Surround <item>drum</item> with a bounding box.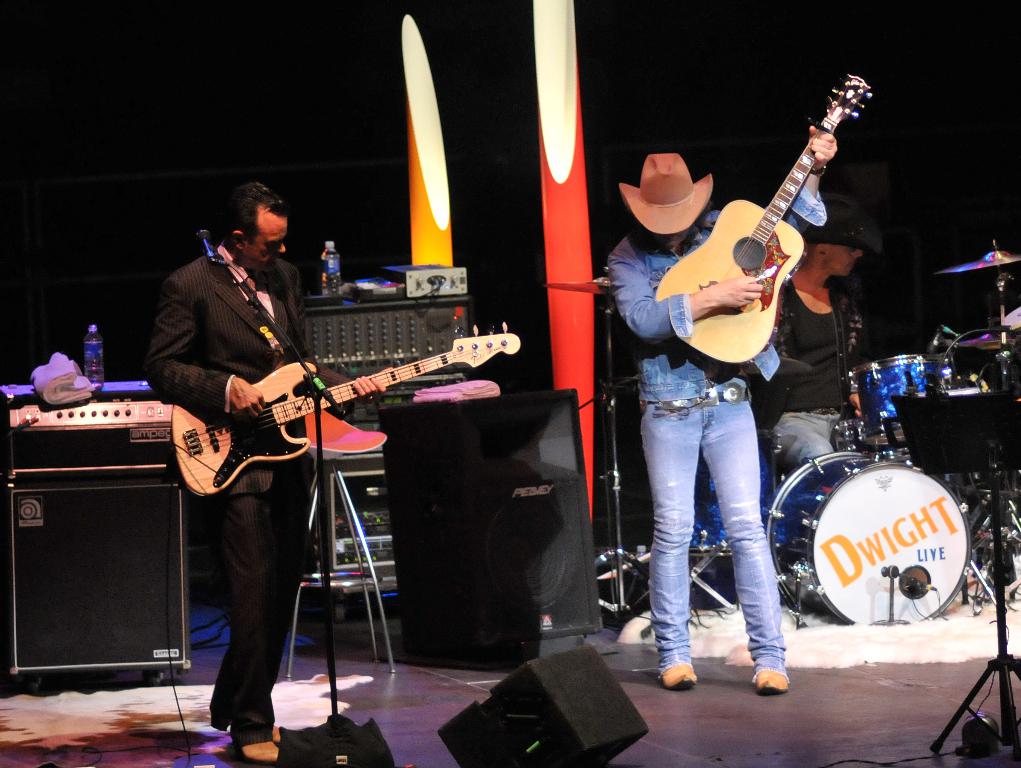
(852,354,959,451).
